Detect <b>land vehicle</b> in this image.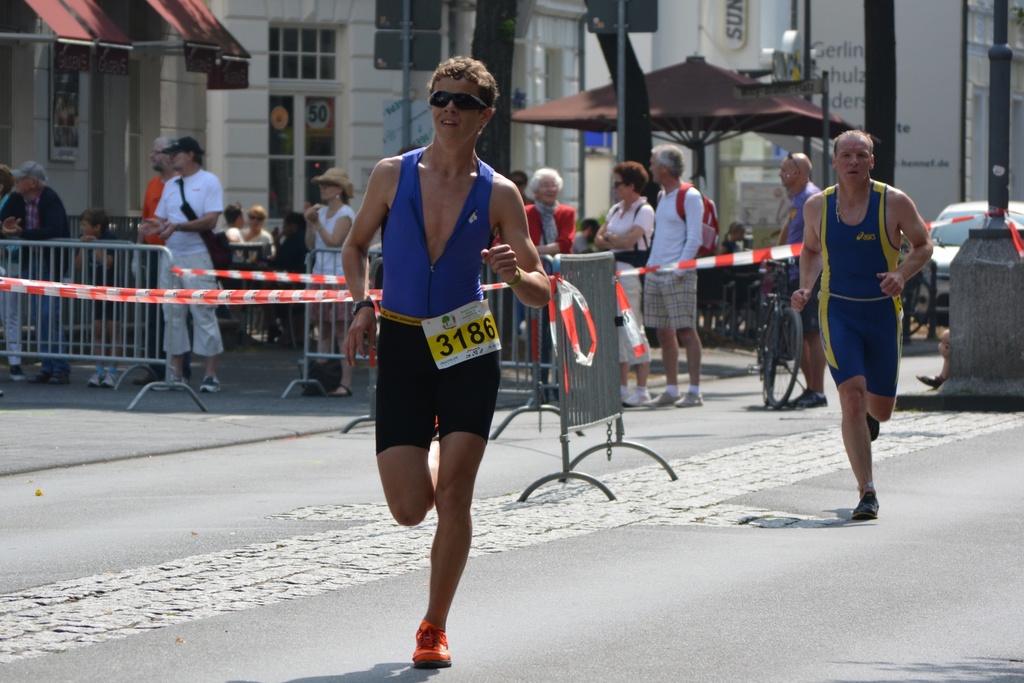
Detection: [751, 262, 804, 412].
